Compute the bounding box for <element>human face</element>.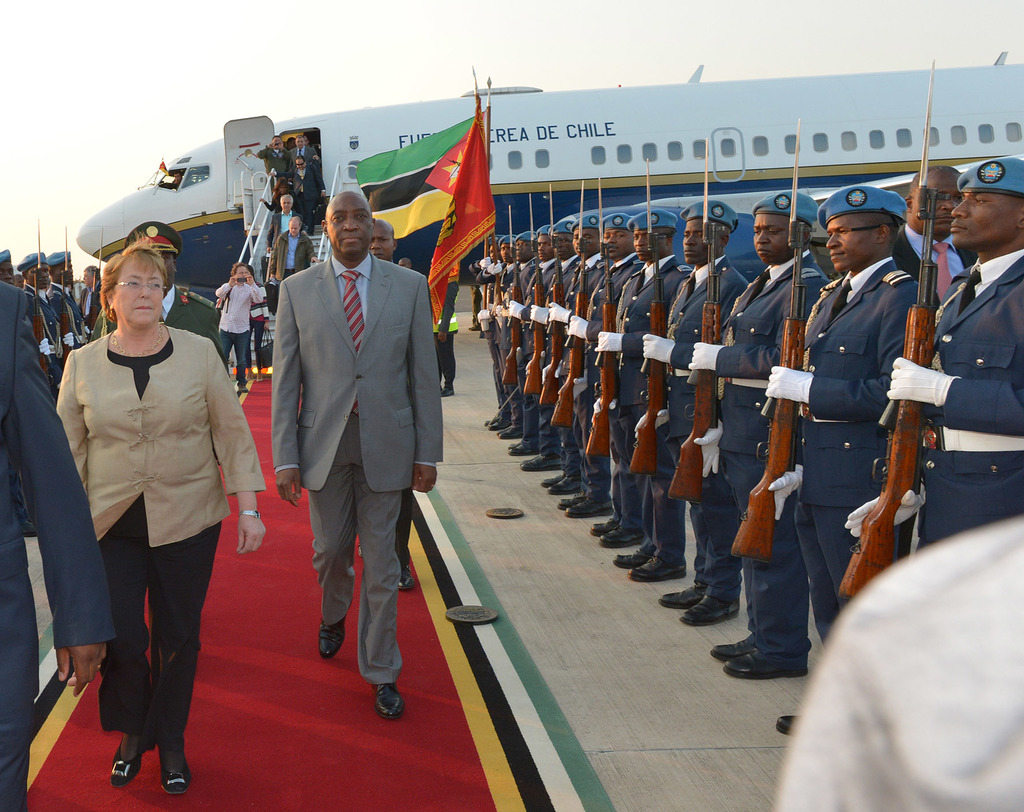
<box>516,238,527,259</box>.
